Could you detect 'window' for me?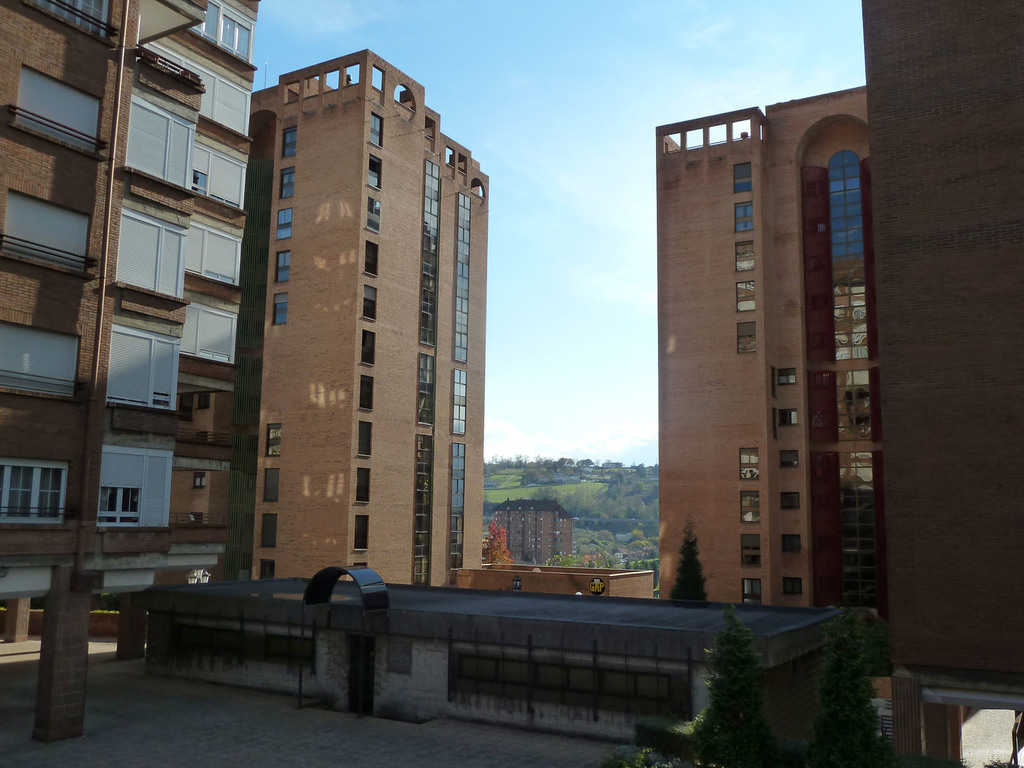
Detection result: bbox=(365, 241, 380, 274).
